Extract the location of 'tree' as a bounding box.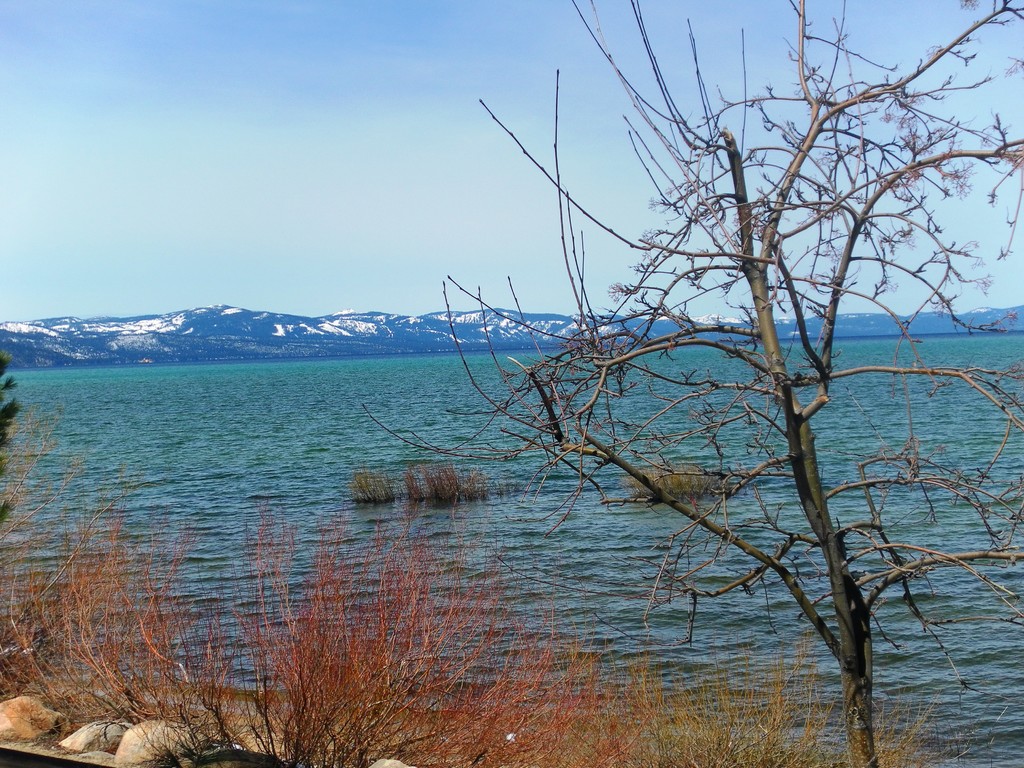
(left=397, top=0, right=1011, bottom=742).
